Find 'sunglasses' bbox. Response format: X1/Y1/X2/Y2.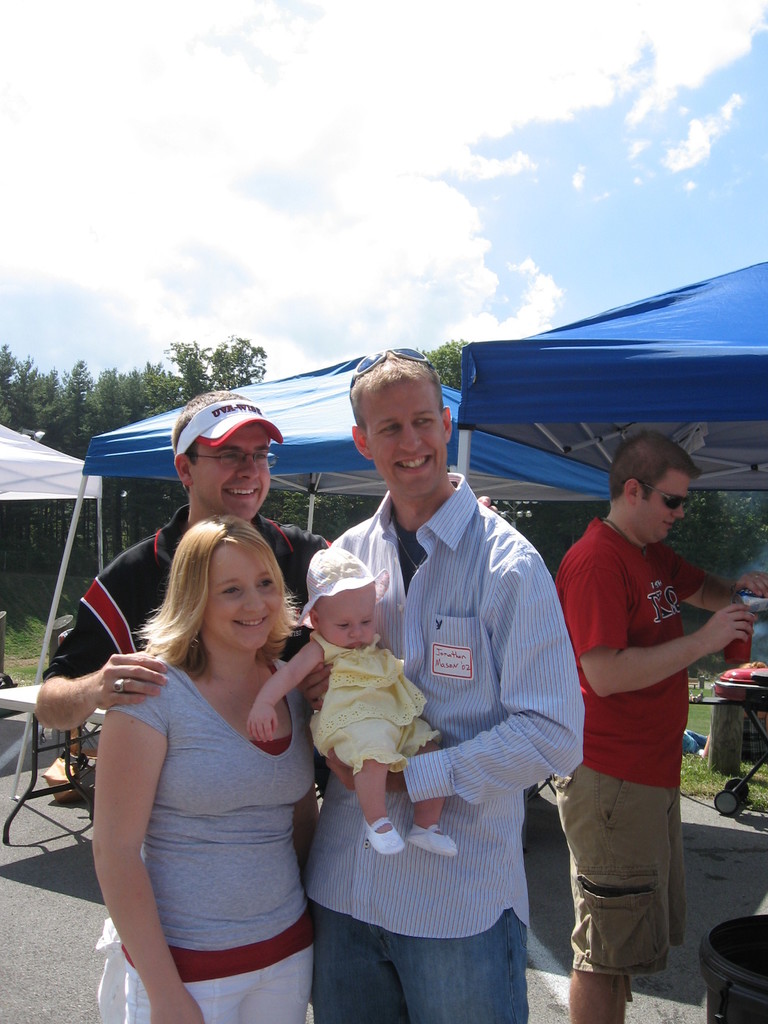
348/348/435/388.
